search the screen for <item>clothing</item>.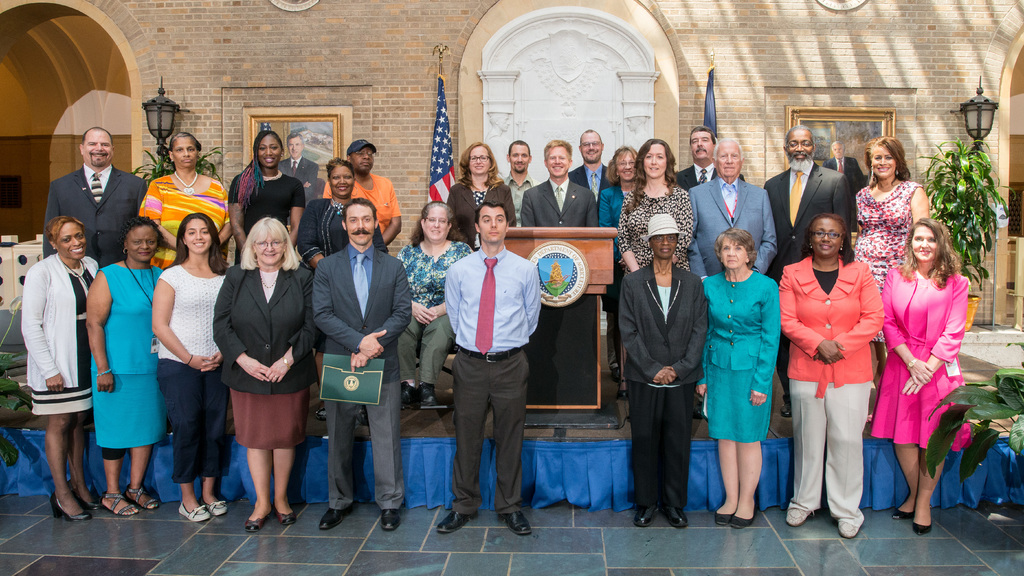
Found at [156, 265, 230, 481].
